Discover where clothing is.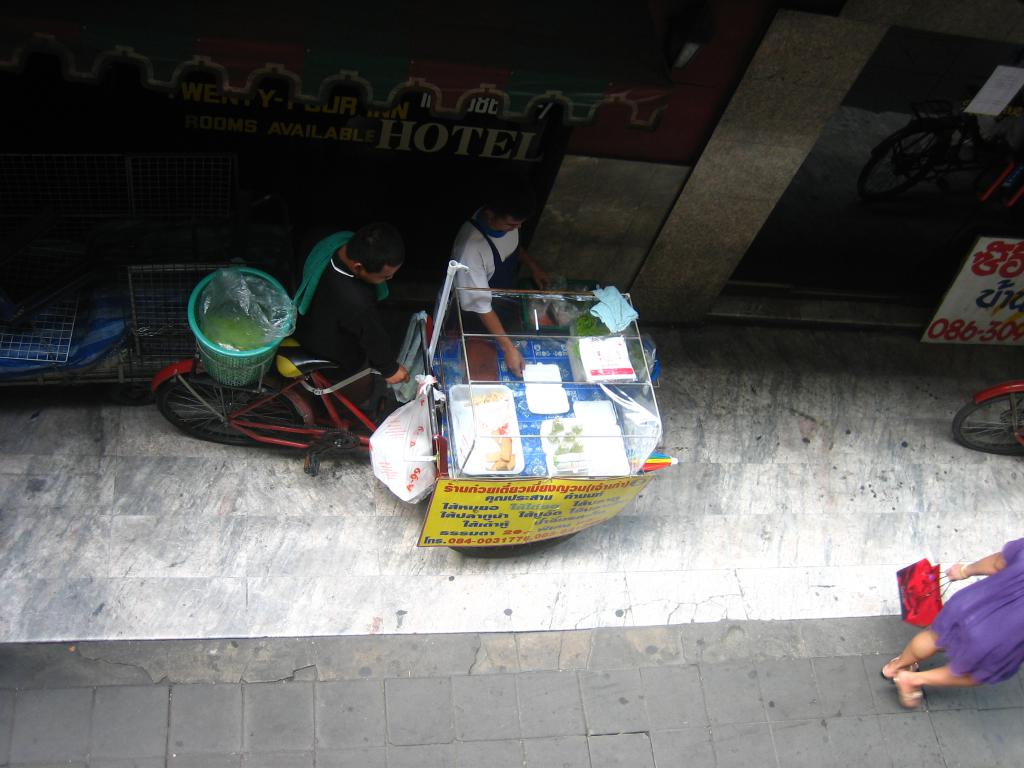
Discovered at {"x1": 926, "y1": 539, "x2": 1023, "y2": 685}.
